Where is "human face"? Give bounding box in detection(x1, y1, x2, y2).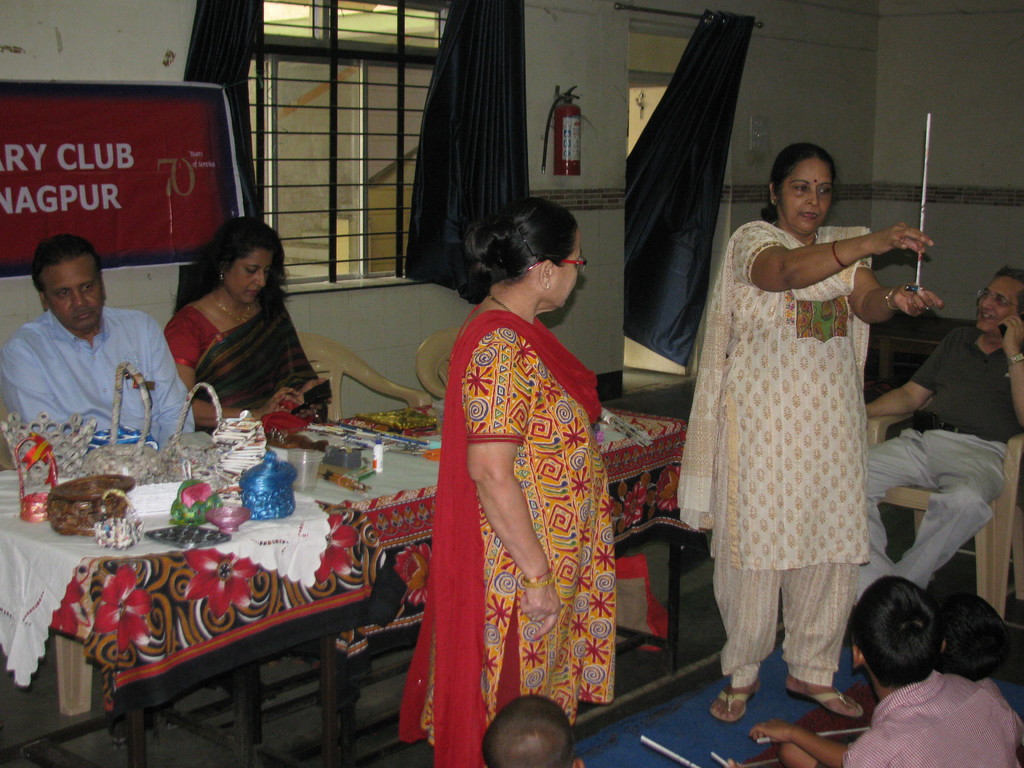
detection(226, 252, 271, 299).
